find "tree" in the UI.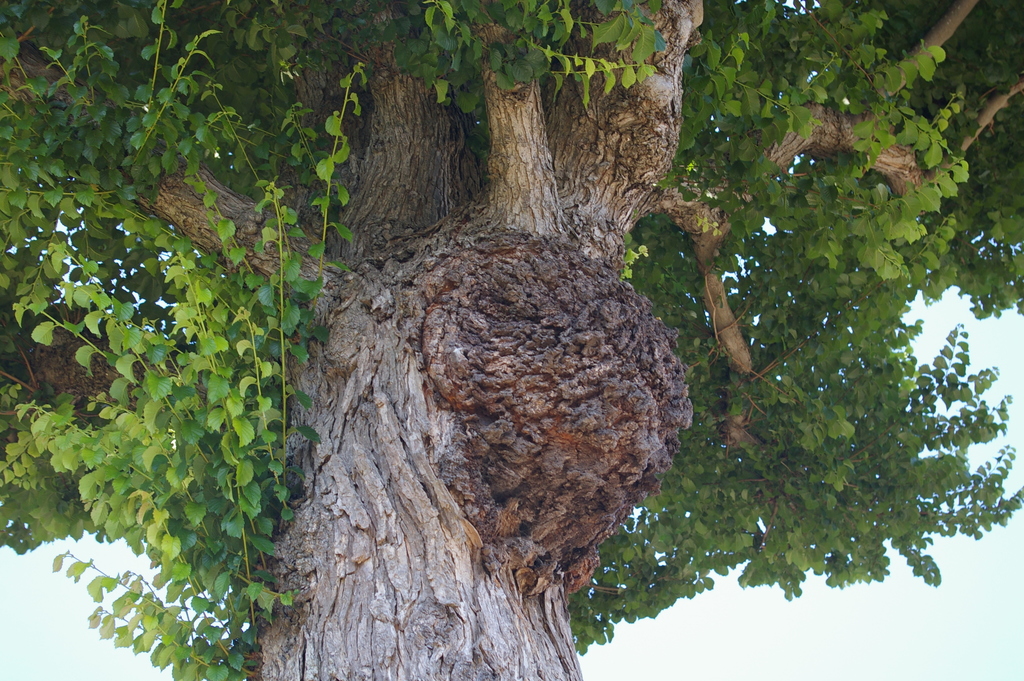
UI element at pyautogui.locateOnScreen(0, 0, 1023, 680).
